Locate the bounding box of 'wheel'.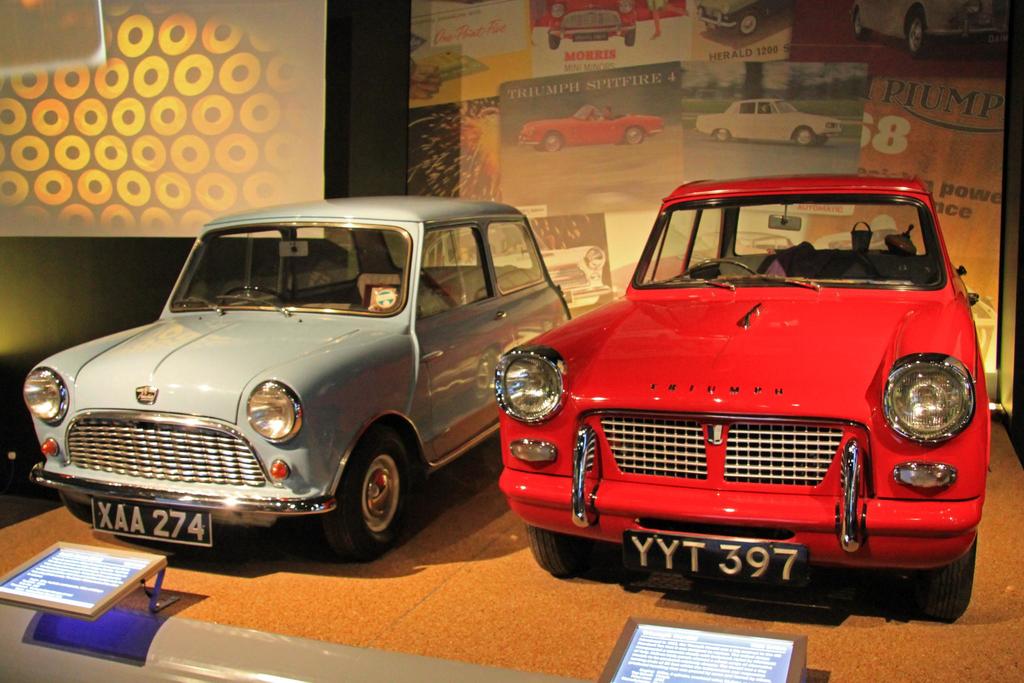
Bounding box: Rect(917, 536, 975, 623).
